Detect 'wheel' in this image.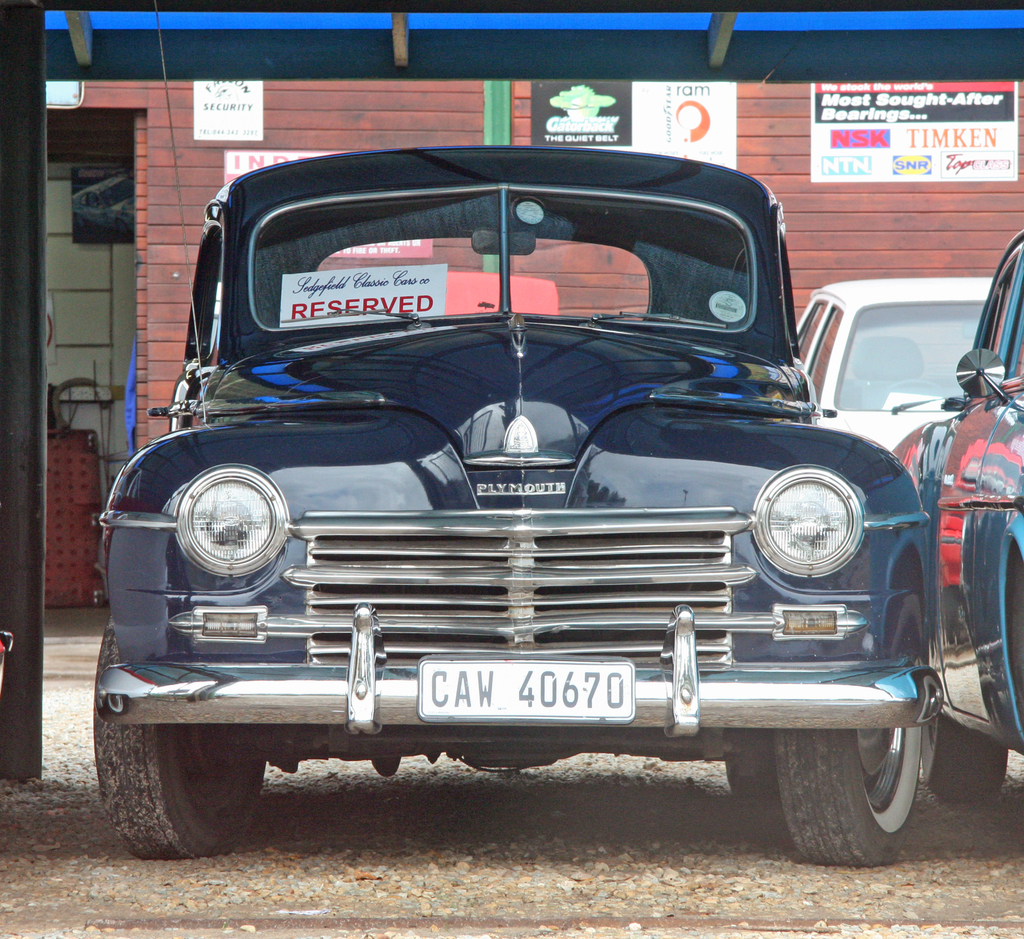
Detection: 783, 674, 948, 865.
